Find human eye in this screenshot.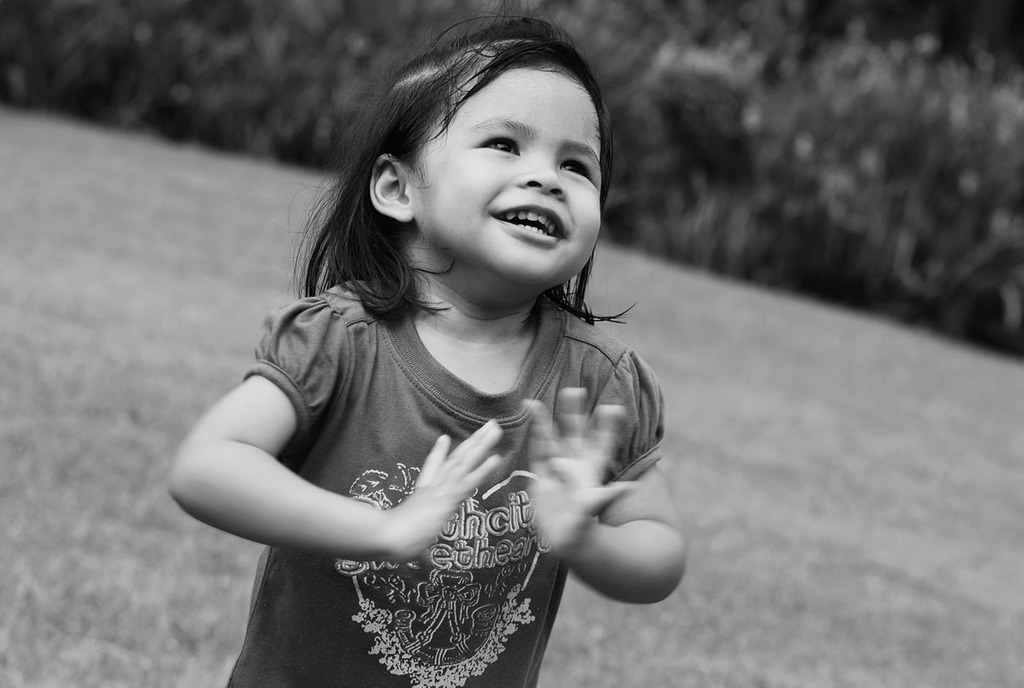
The bounding box for human eye is [x1=561, y1=155, x2=596, y2=179].
